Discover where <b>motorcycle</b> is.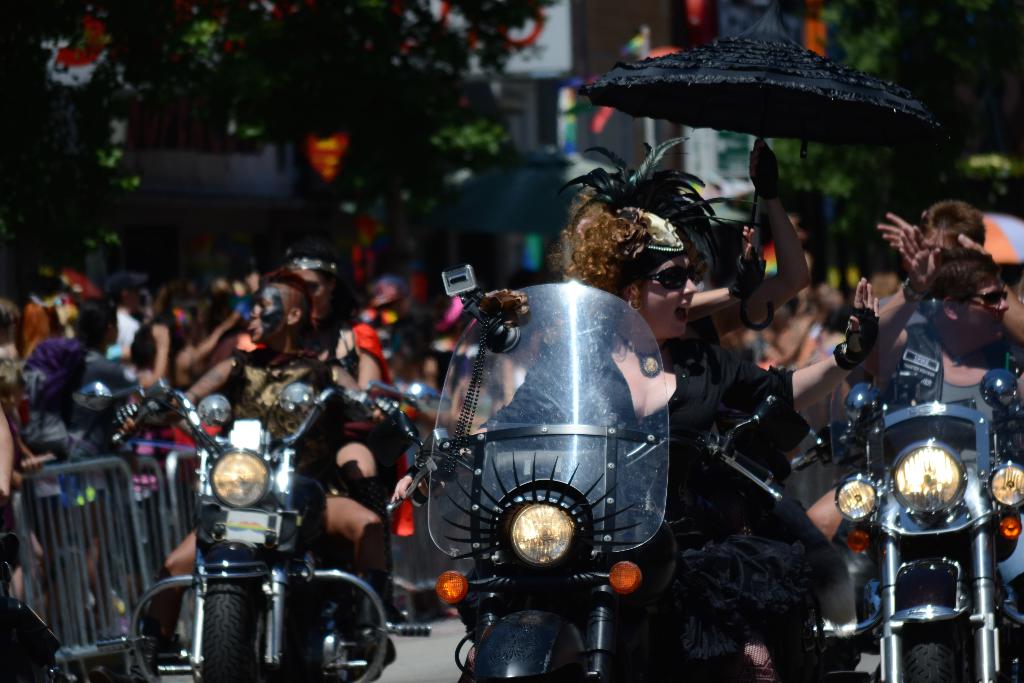
Discovered at bbox=(73, 372, 451, 682).
